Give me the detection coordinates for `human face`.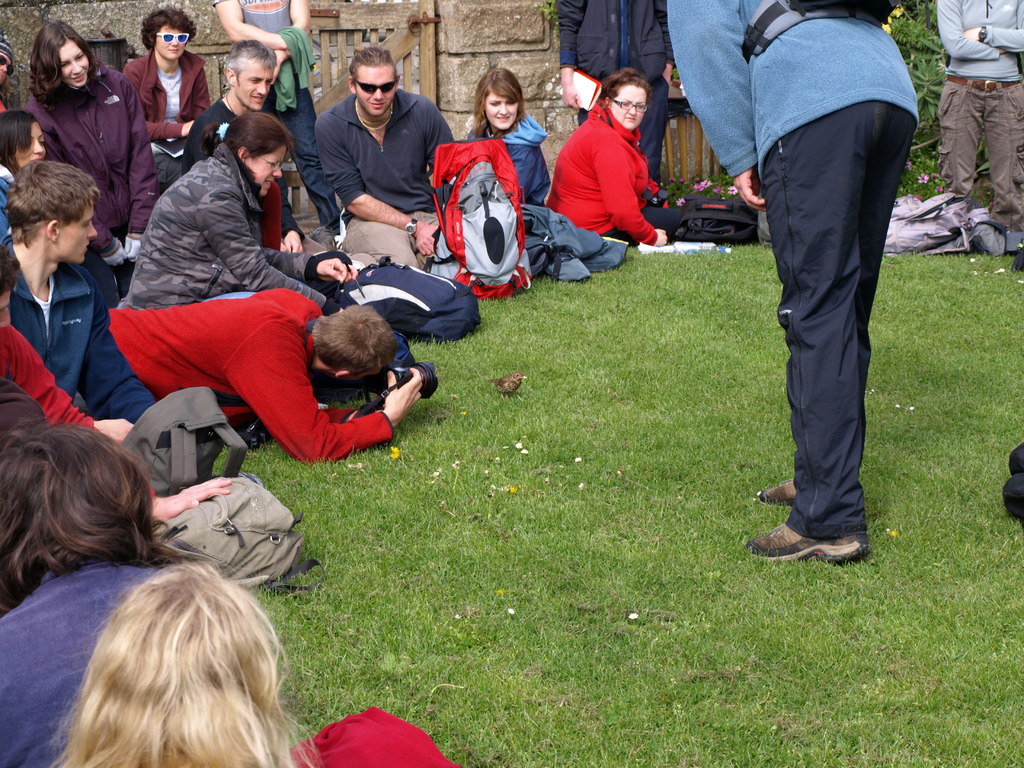
<region>356, 64, 398, 111</region>.
